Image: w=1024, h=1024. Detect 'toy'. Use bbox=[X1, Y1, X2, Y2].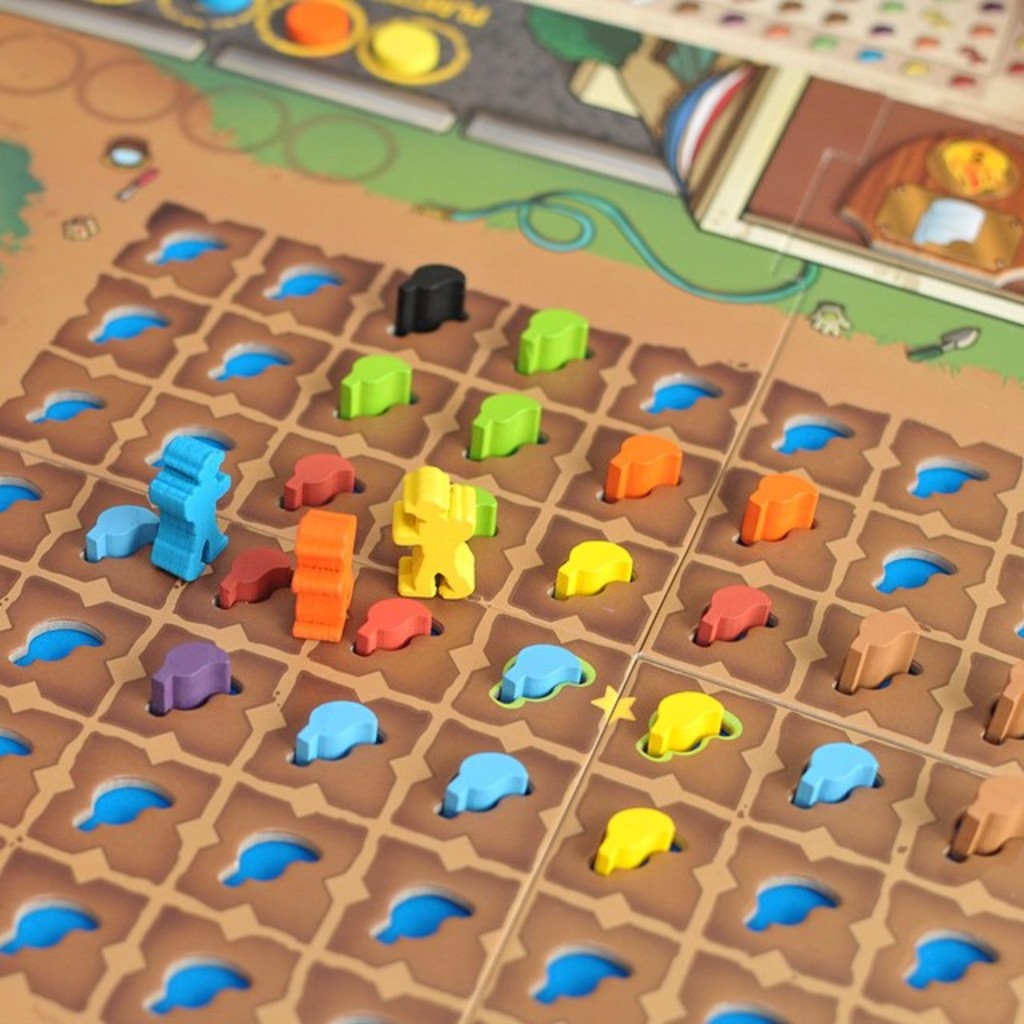
bbox=[541, 947, 629, 1005].
